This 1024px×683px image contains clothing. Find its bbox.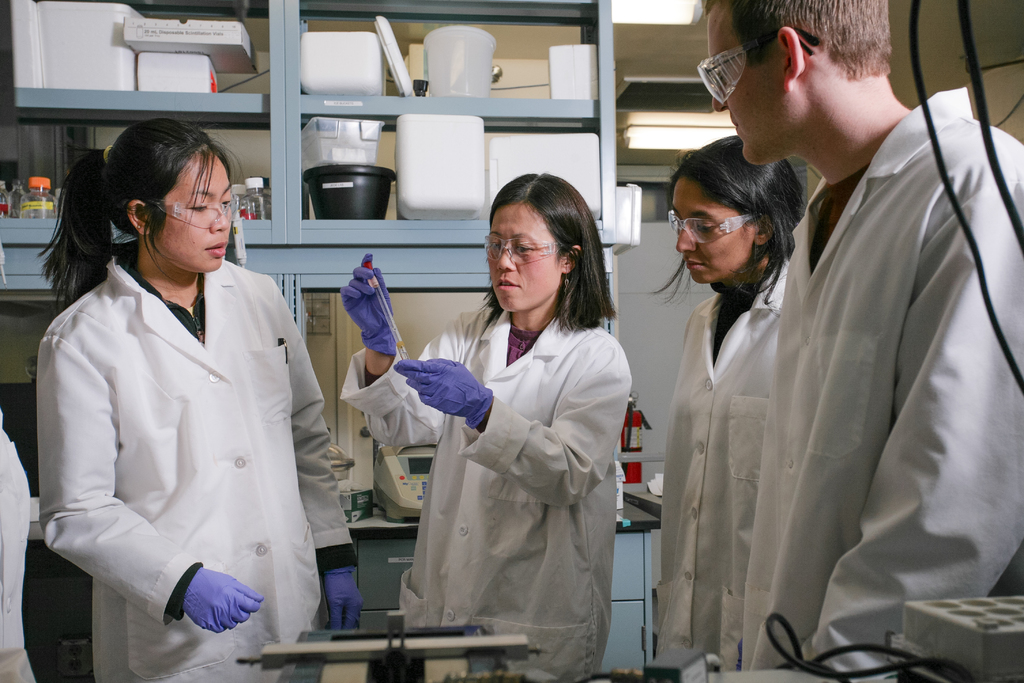
(28,265,355,681).
